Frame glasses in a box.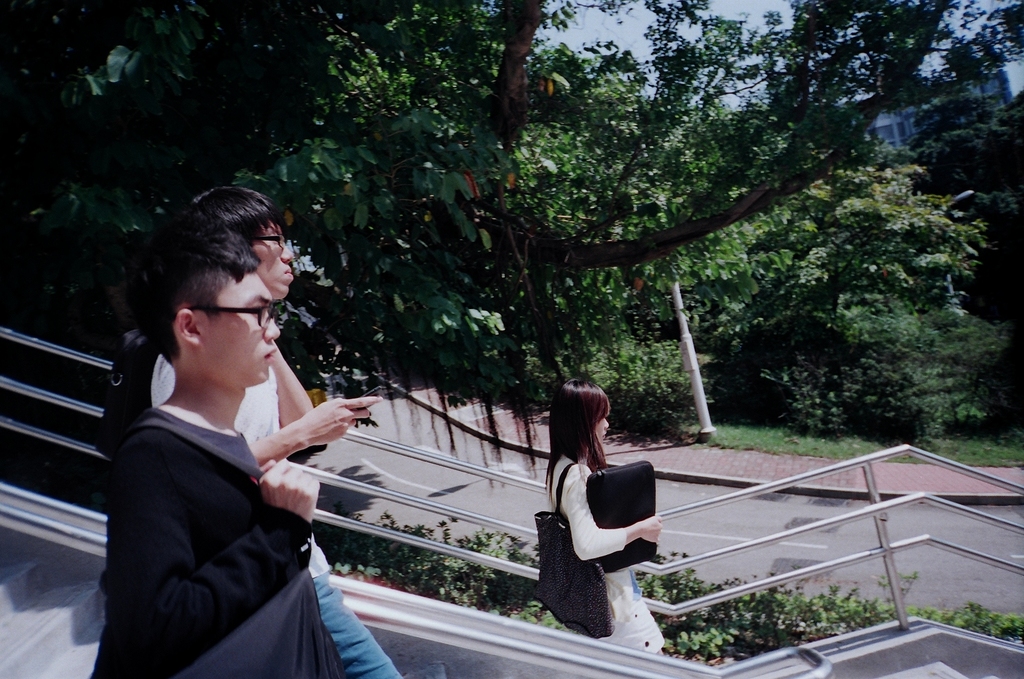
[241, 219, 290, 249].
